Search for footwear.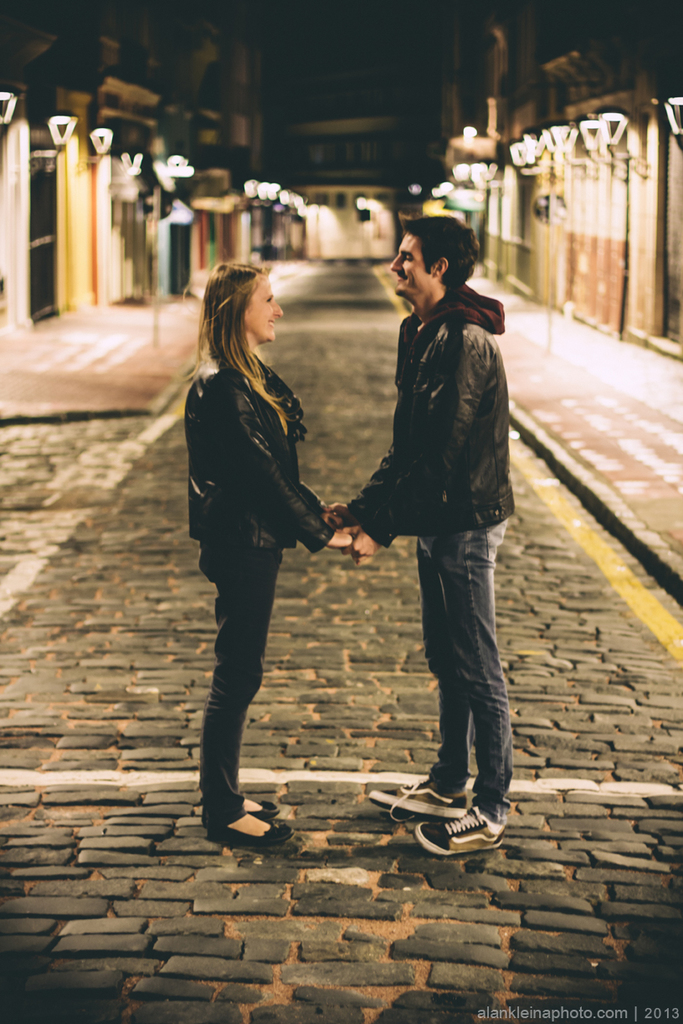
Found at <bbox>248, 800, 283, 815</bbox>.
